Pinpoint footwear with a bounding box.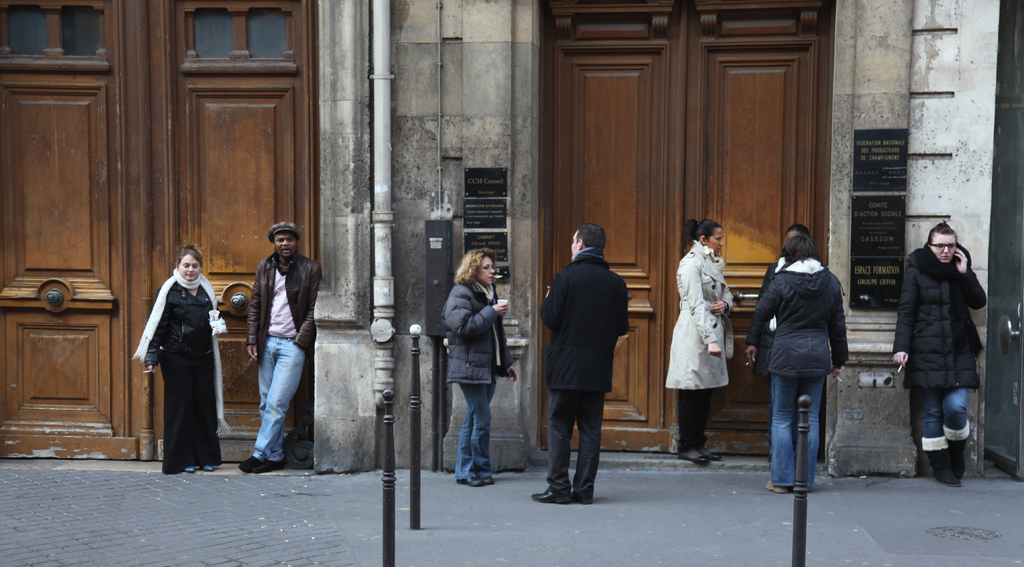
<box>251,461,284,473</box>.
